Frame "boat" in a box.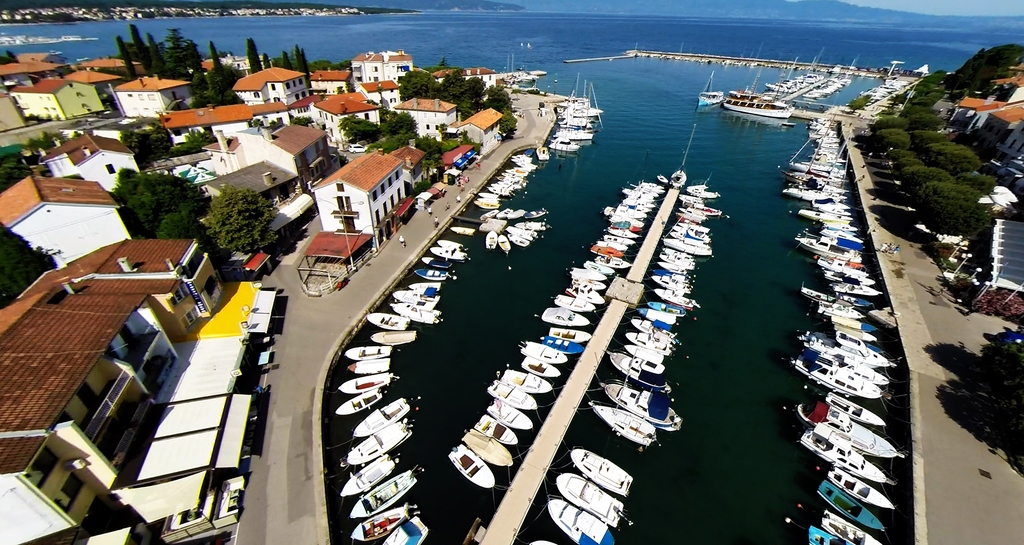
x1=830, y1=272, x2=856, y2=284.
